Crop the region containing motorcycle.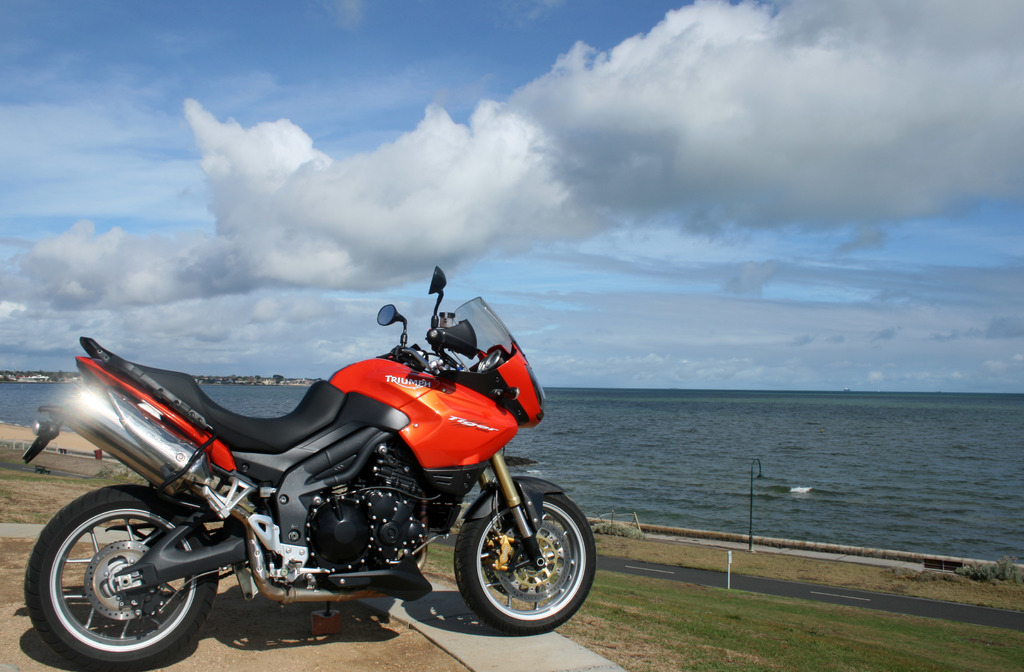
Crop region: BBox(16, 274, 601, 659).
